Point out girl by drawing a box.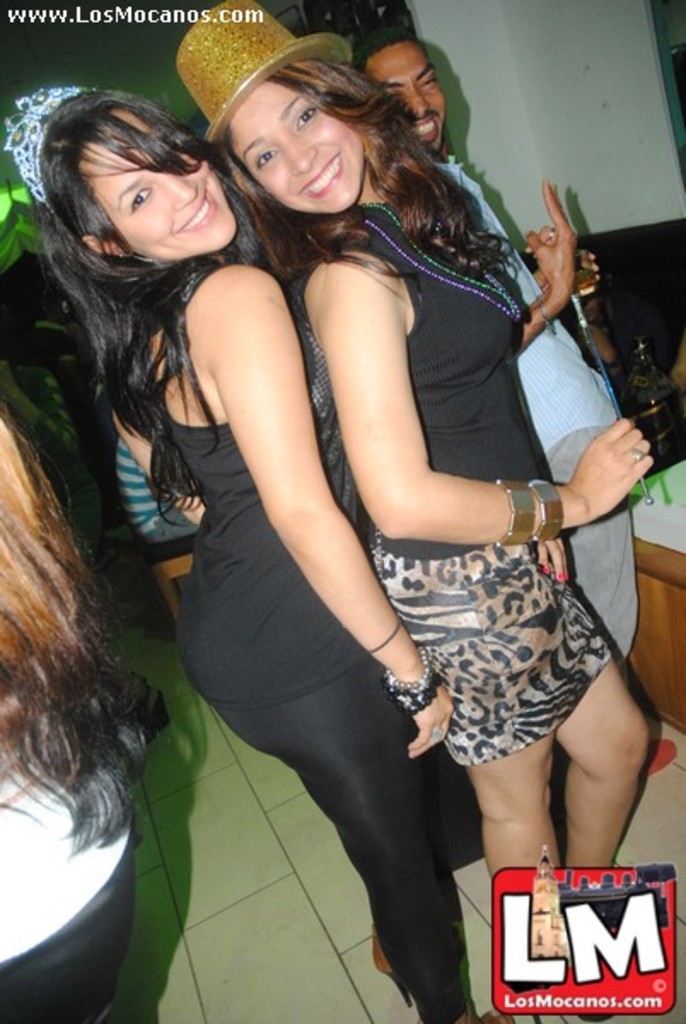
[171,0,655,1021].
